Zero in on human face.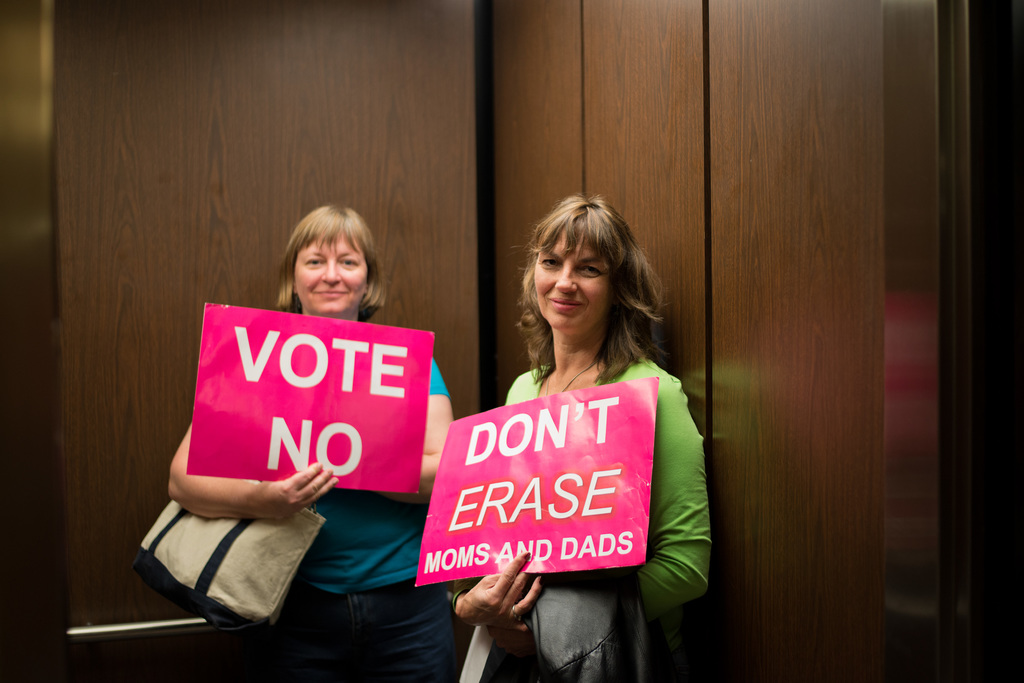
Zeroed in: locate(534, 230, 609, 333).
